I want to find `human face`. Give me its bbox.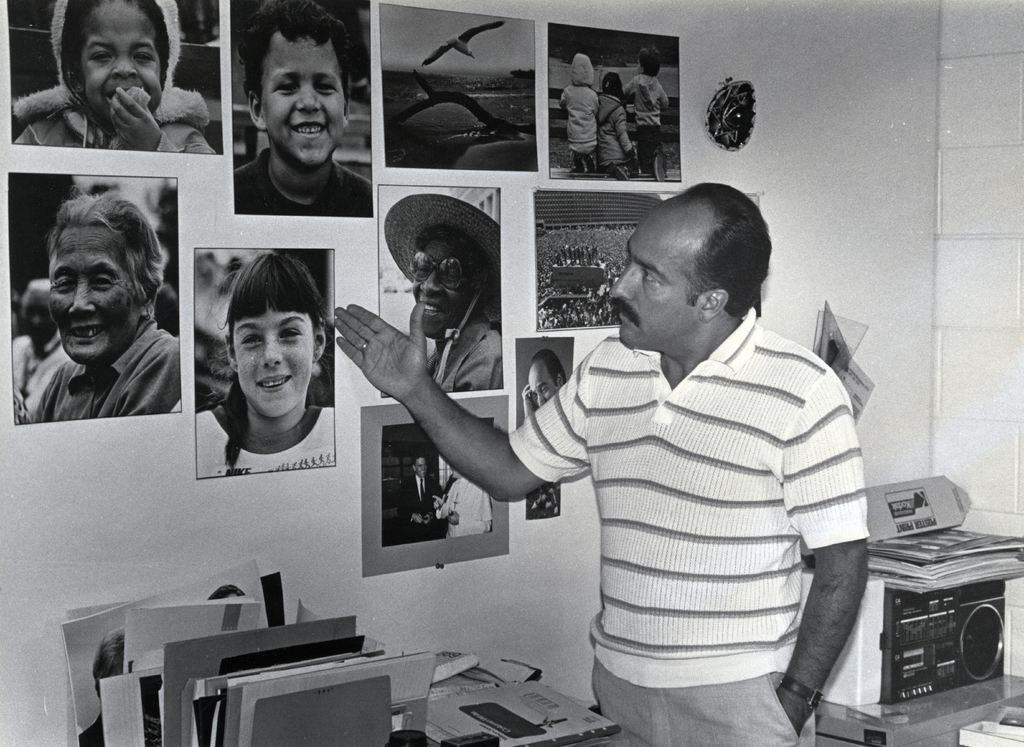
[x1=80, y1=4, x2=161, y2=120].
